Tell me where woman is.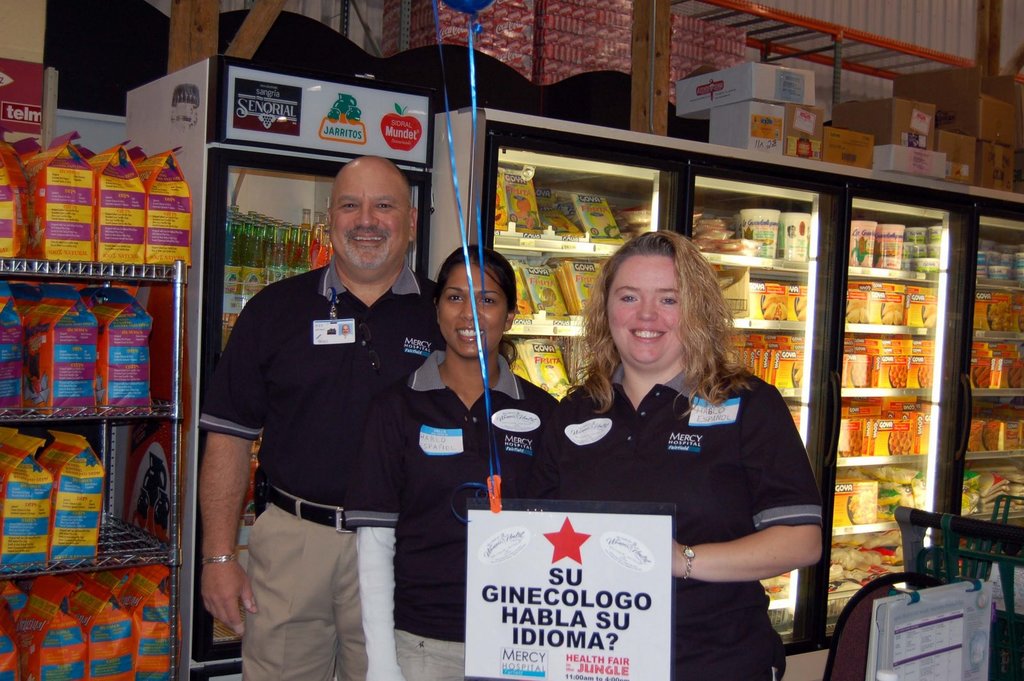
woman is at region(511, 244, 828, 639).
